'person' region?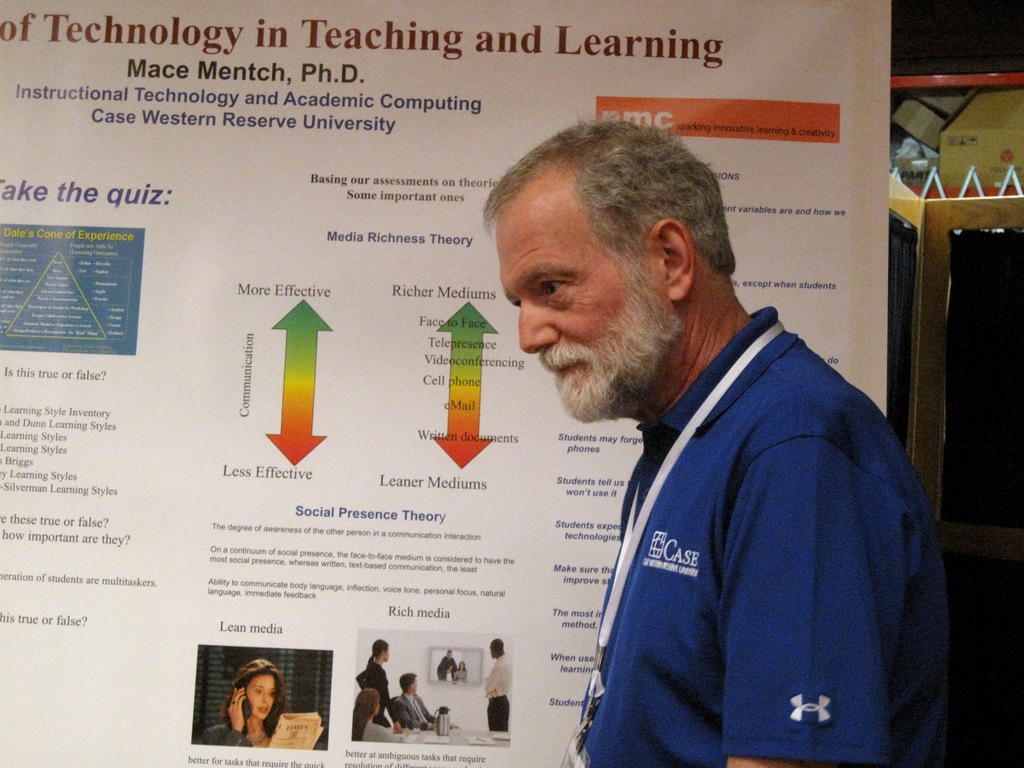
region(481, 637, 514, 733)
